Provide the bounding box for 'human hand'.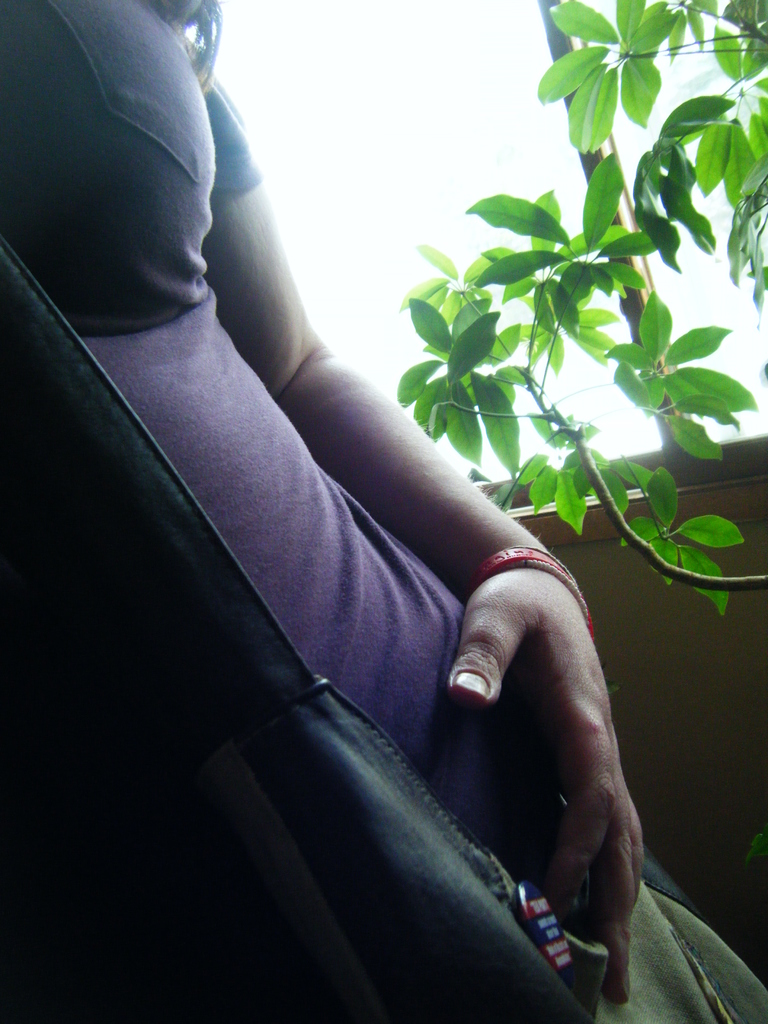
397,496,676,996.
